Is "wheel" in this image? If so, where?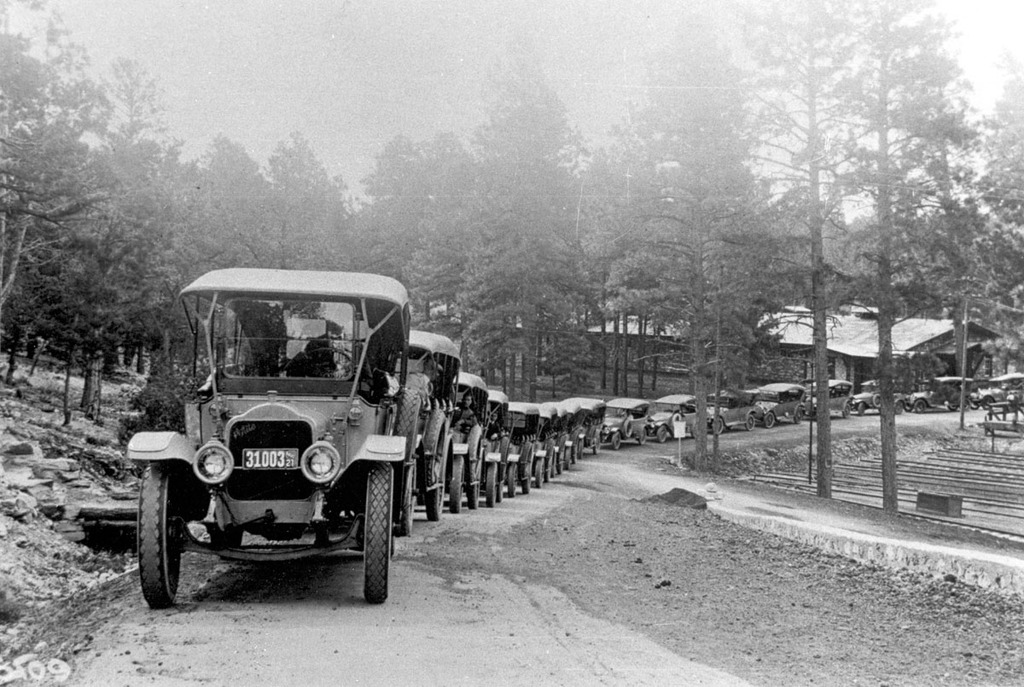
Yes, at select_region(844, 403, 853, 417).
